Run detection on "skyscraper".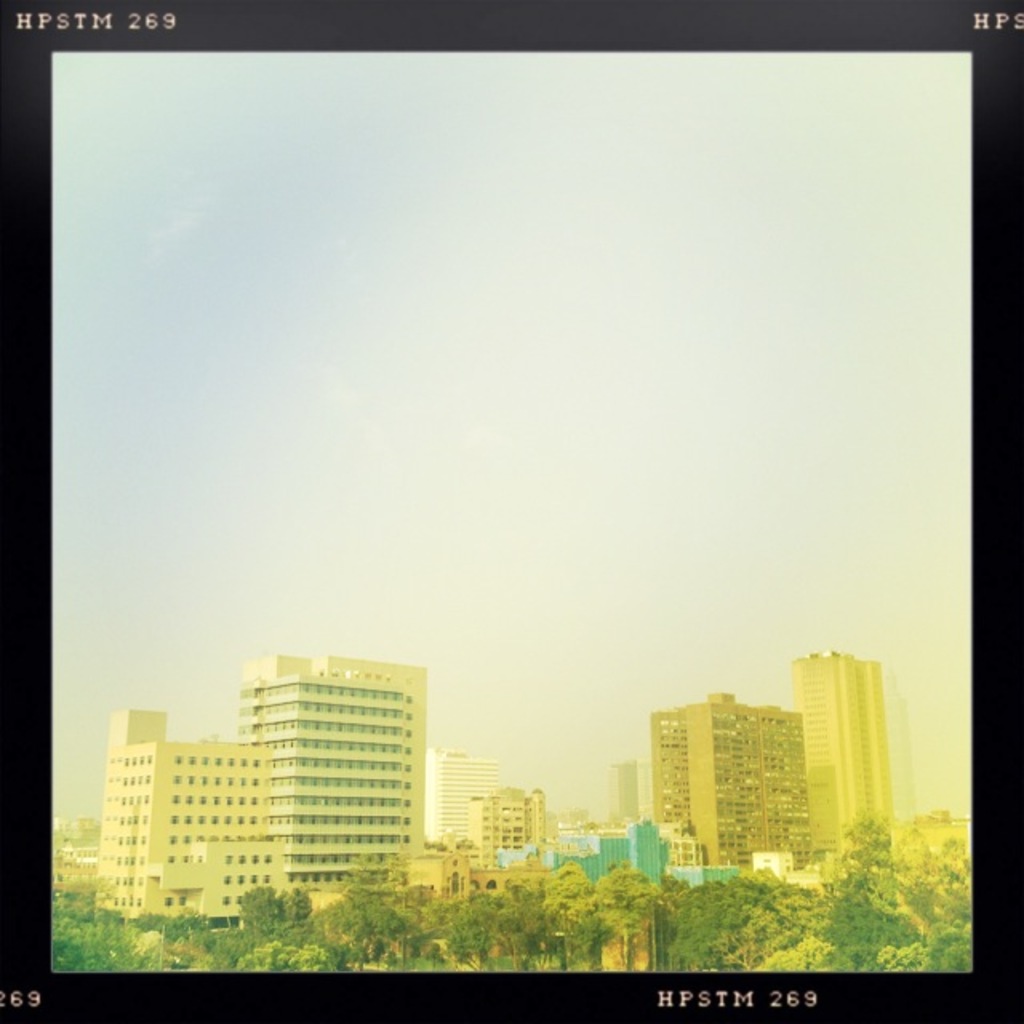
Result: [222, 659, 429, 872].
